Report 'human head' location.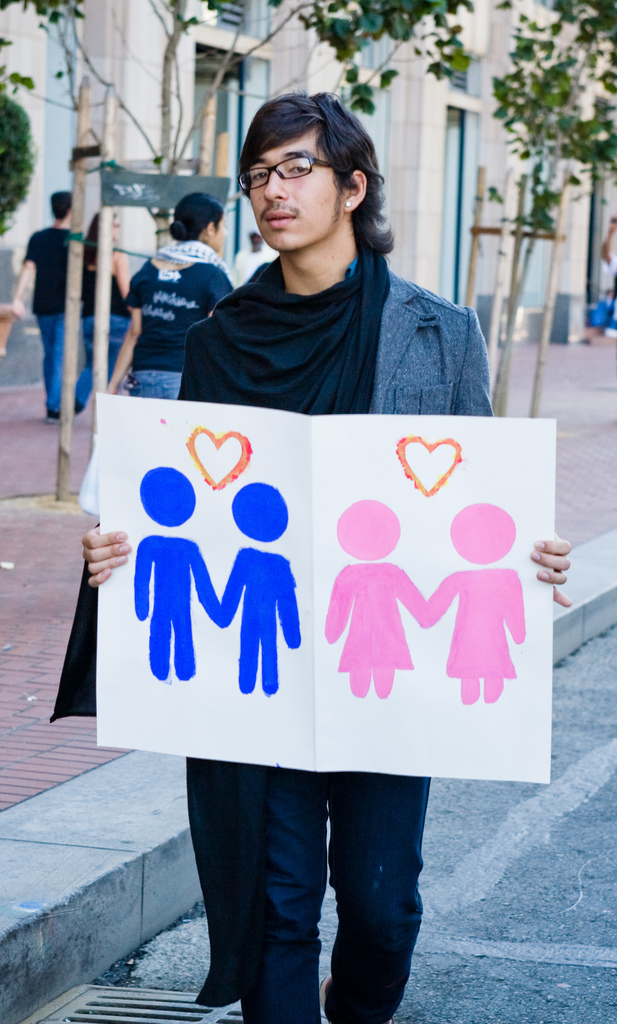
Report: (left=96, top=207, right=124, bottom=236).
